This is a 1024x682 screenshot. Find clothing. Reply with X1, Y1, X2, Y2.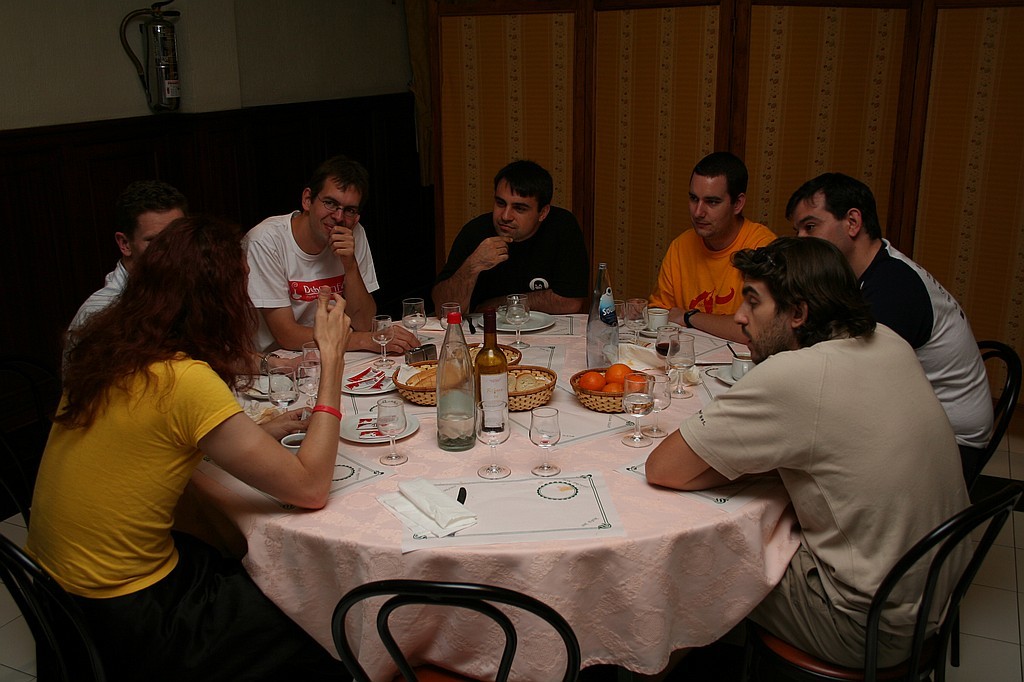
449, 205, 601, 304.
